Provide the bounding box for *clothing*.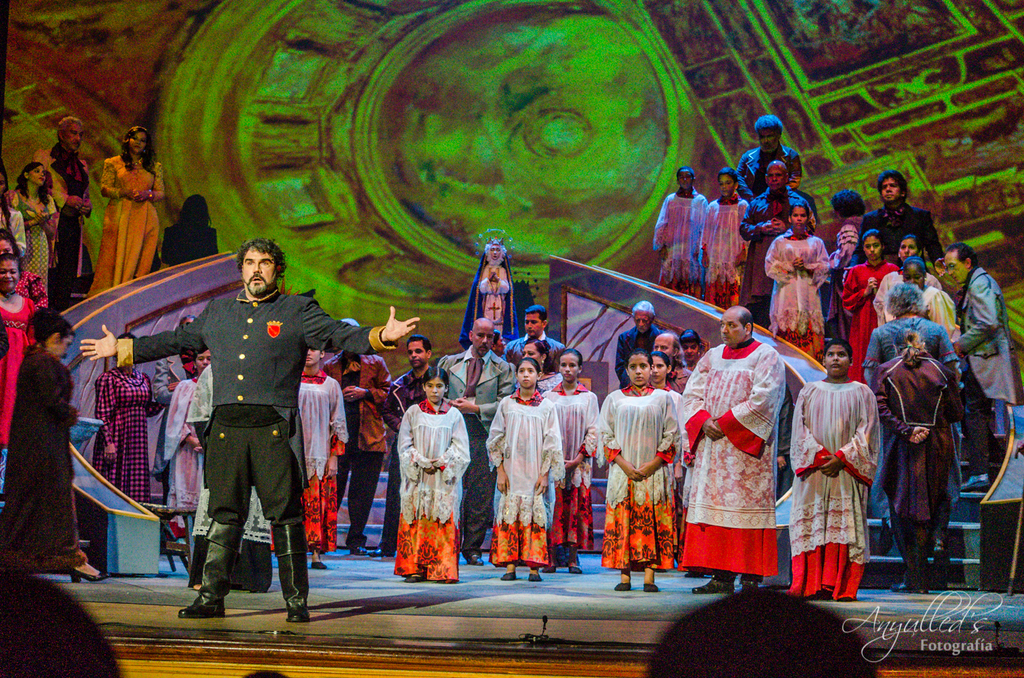
select_region(840, 258, 900, 381).
